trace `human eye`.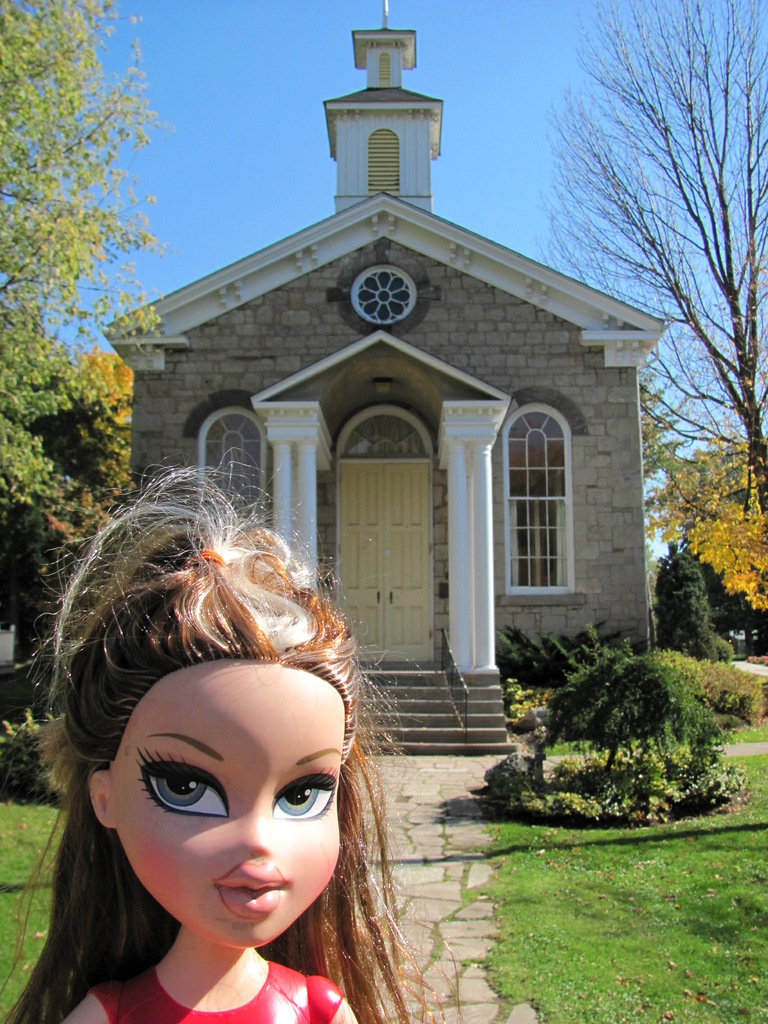
Traced to <region>269, 764, 343, 825</region>.
